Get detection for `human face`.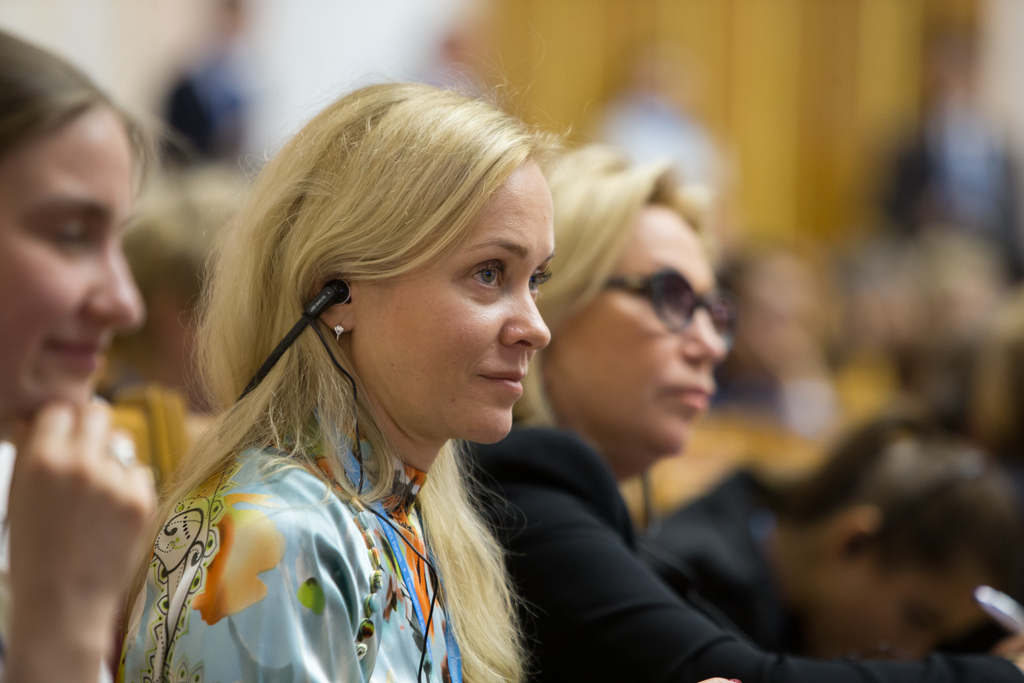
Detection: [353, 160, 560, 448].
